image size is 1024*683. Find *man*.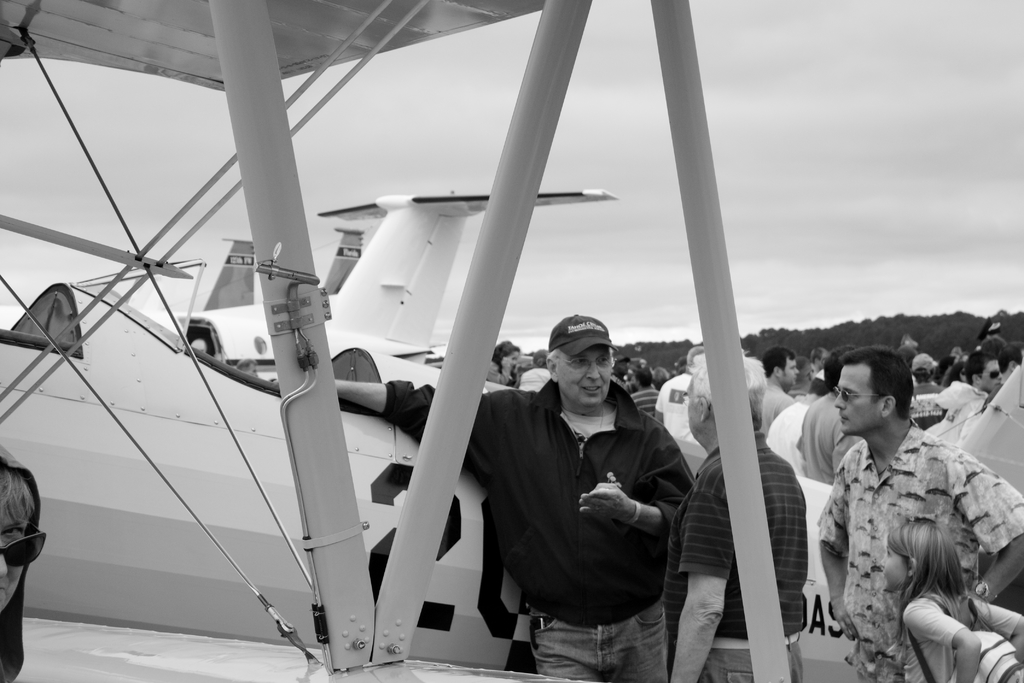
(794,358,845,475).
